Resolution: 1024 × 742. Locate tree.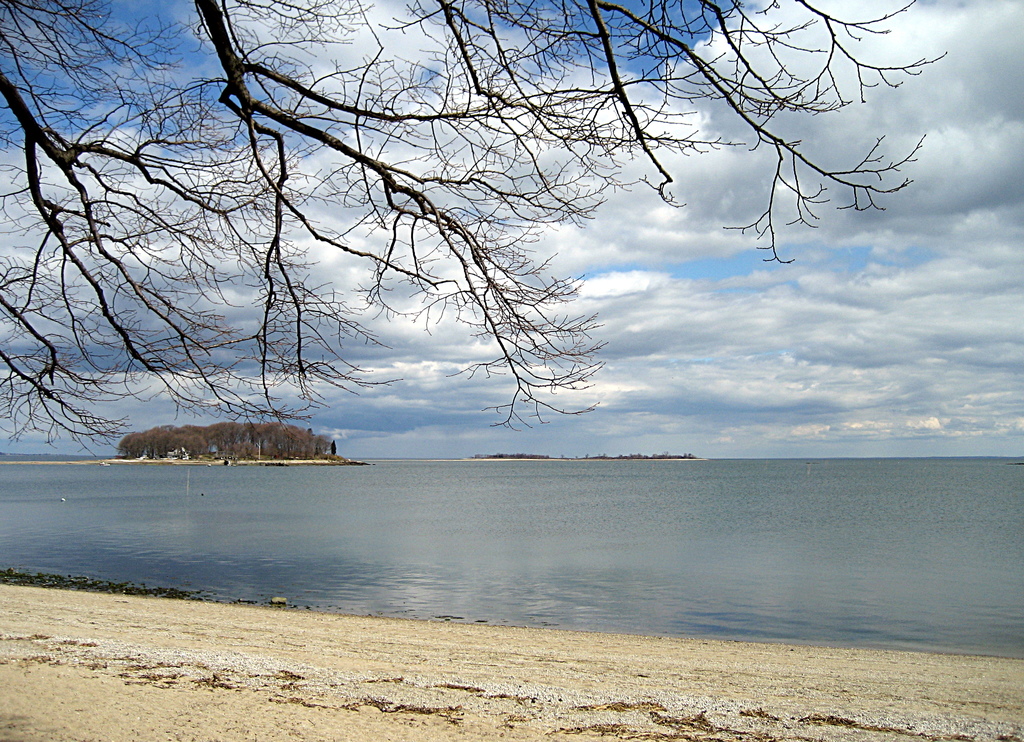
[0,2,952,476].
